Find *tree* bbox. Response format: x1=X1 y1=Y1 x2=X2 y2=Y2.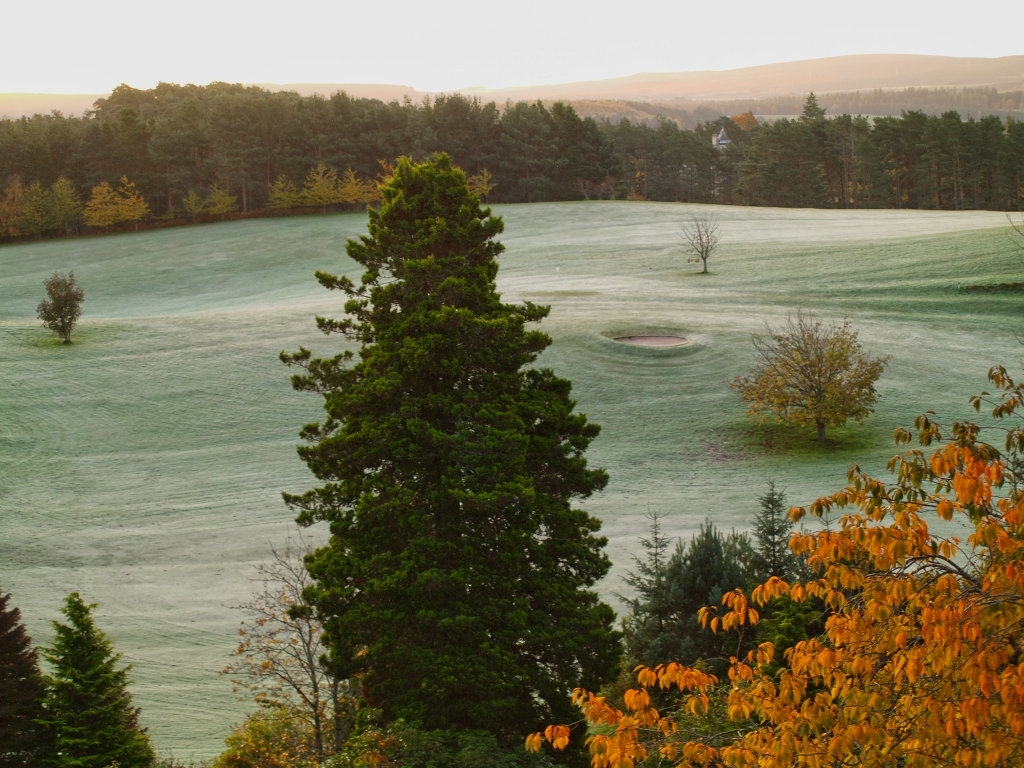
x1=32 y1=172 x2=74 y2=228.
